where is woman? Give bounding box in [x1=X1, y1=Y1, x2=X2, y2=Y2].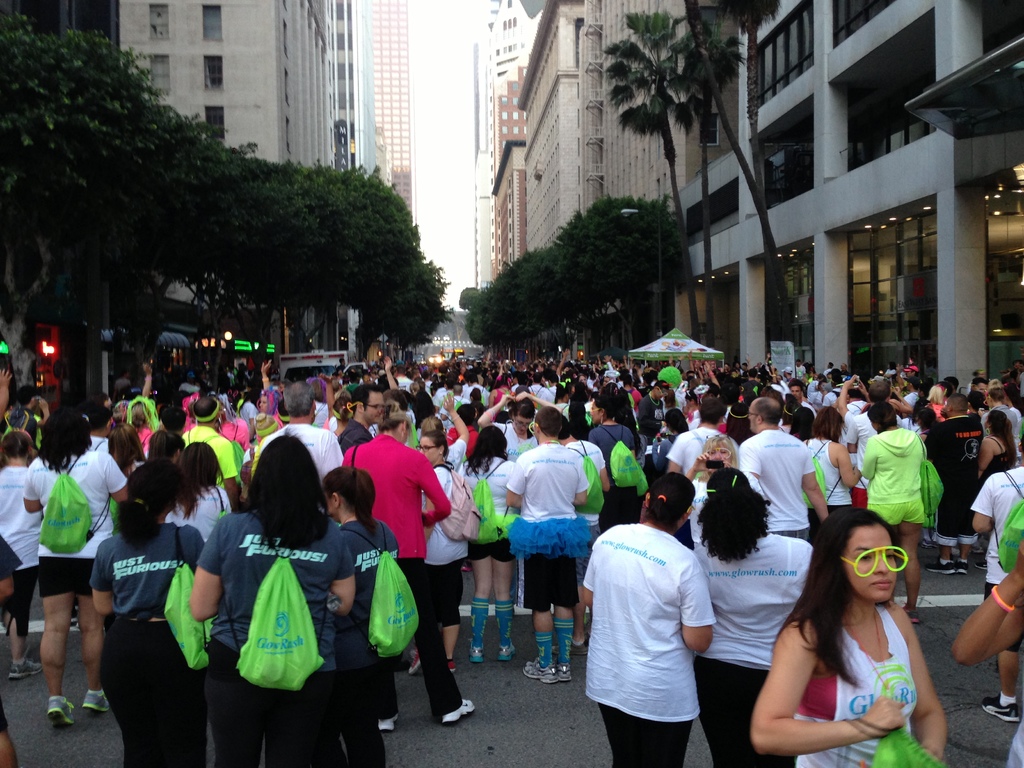
[x1=172, y1=440, x2=232, y2=537].
